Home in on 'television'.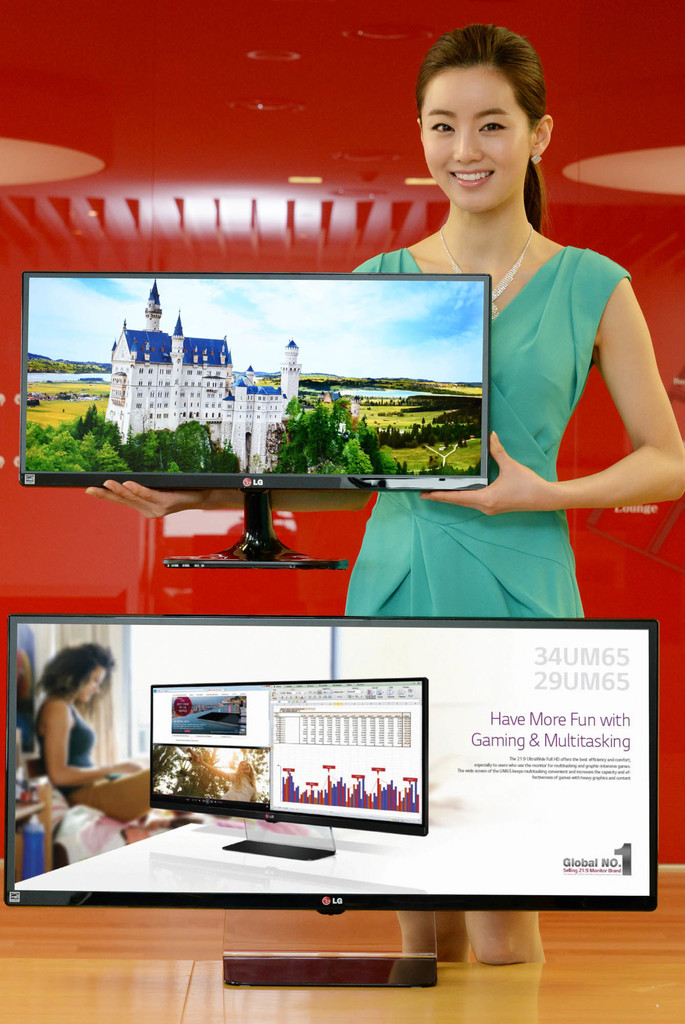
Homed in at (left=129, top=671, right=272, bottom=825).
